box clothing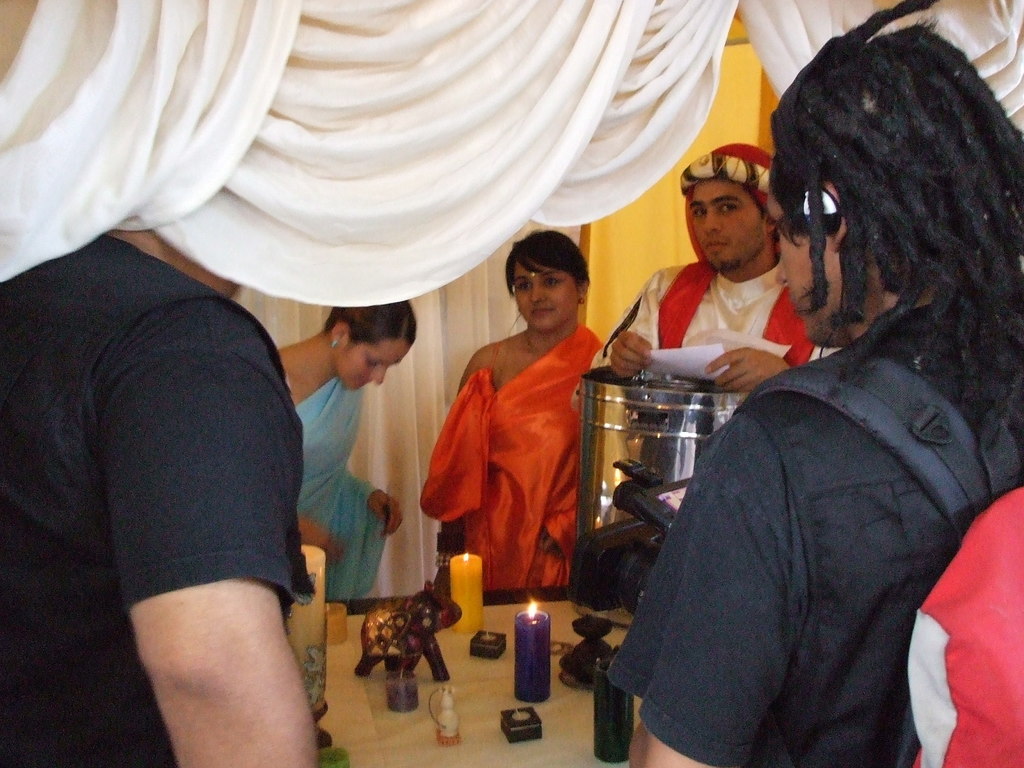
294/376/401/608
